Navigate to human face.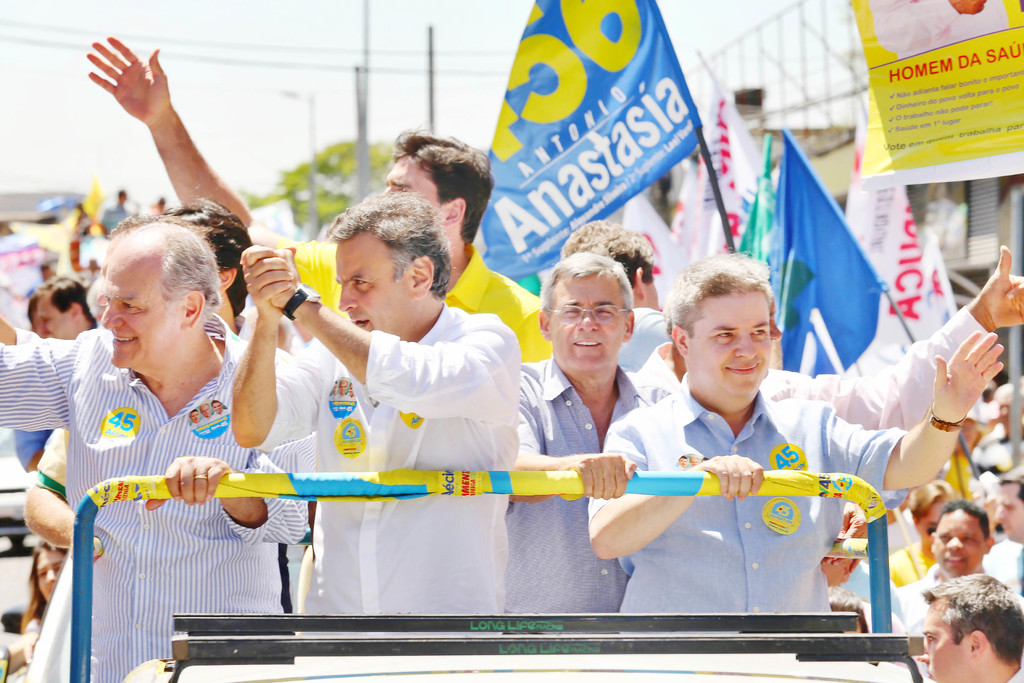
Navigation target: BBox(540, 290, 620, 378).
